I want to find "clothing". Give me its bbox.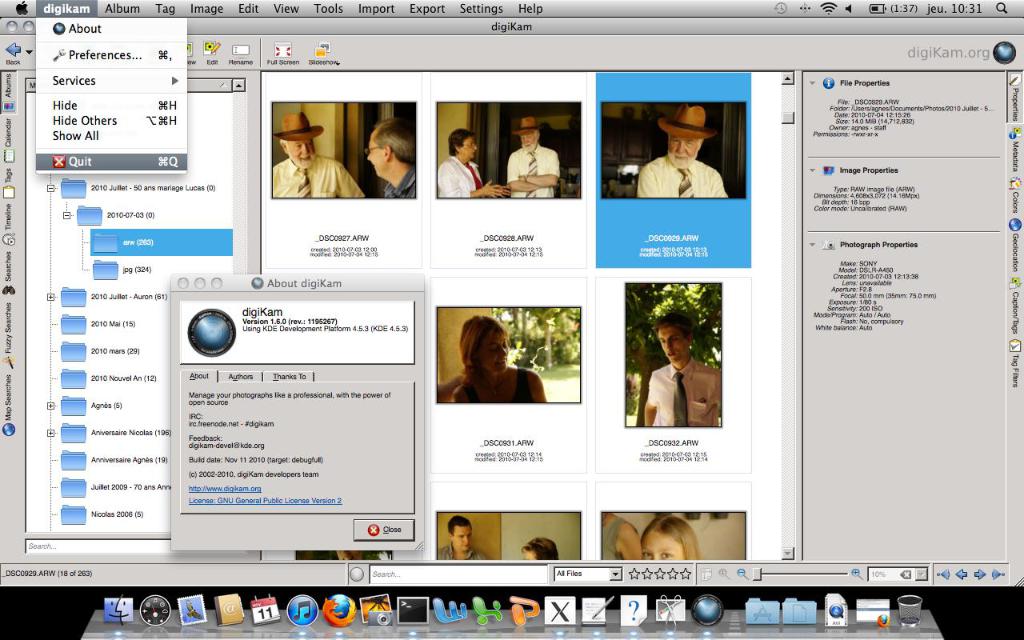
left=271, top=156, right=366, bottom=198.
